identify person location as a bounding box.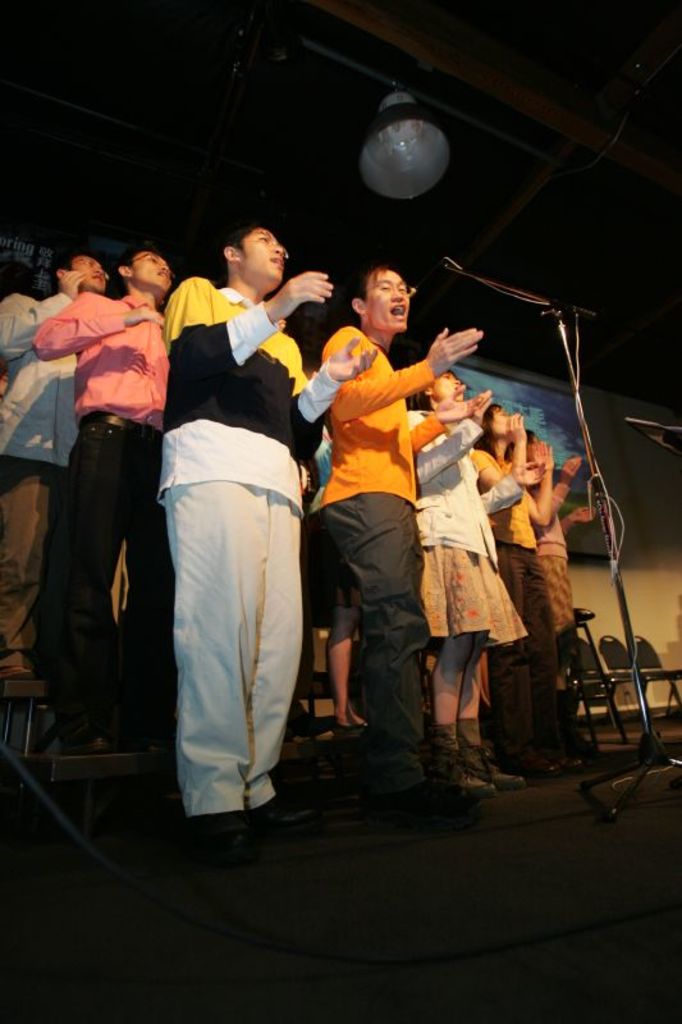
BBox(406, 367, 528, 795).
